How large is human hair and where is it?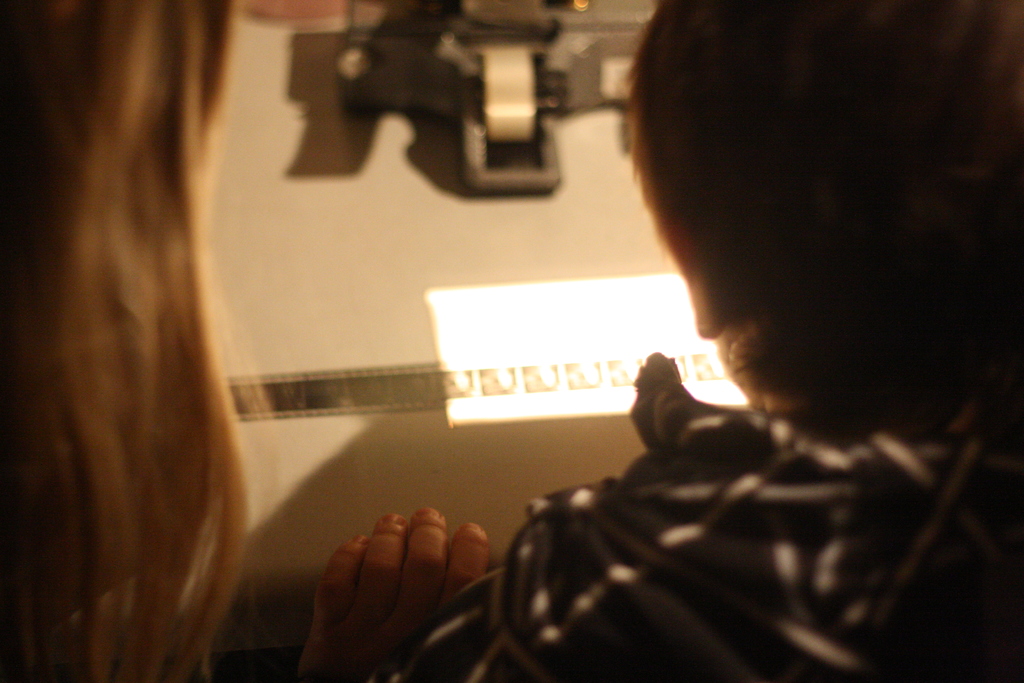
Bounding box: left=623, top=0, right=1020, bottom=408.
